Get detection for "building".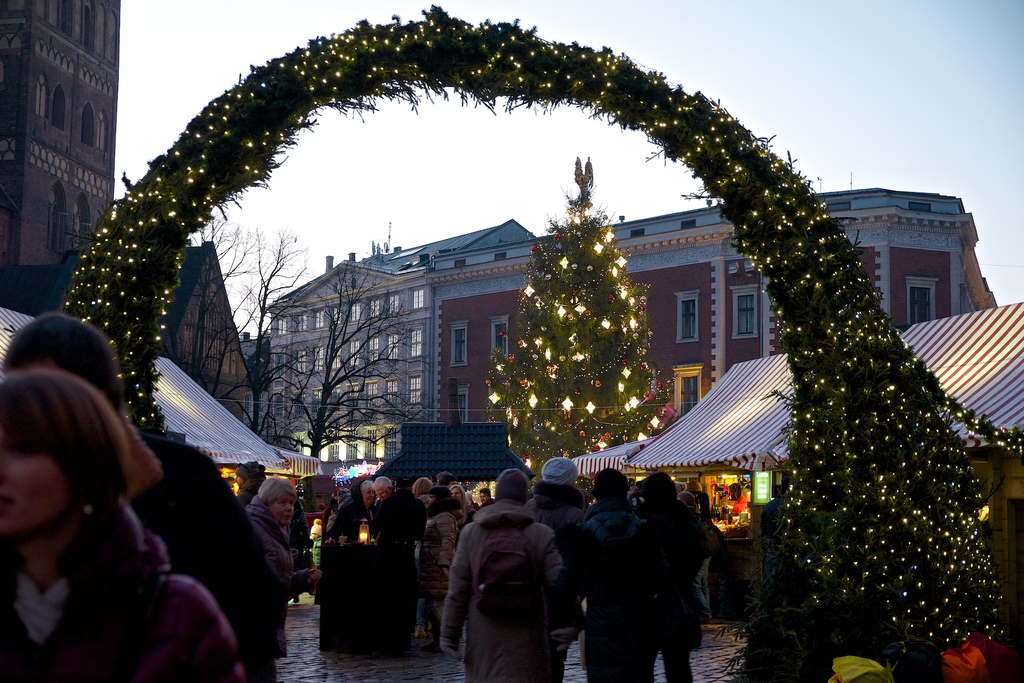
Detection: bbox=(261, 218, 538, 478).
